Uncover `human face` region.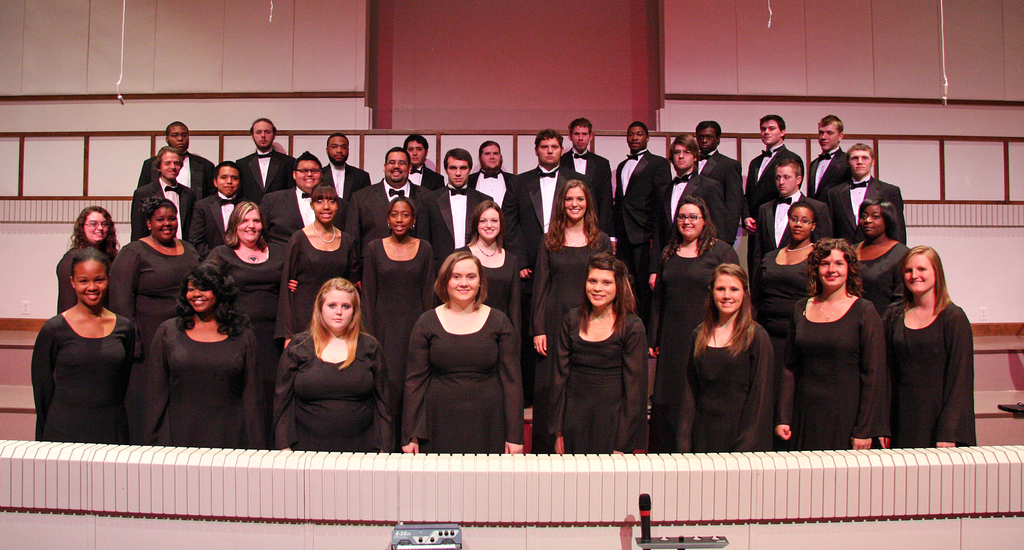
Uncovered: box(774, 168, 797, 196).
